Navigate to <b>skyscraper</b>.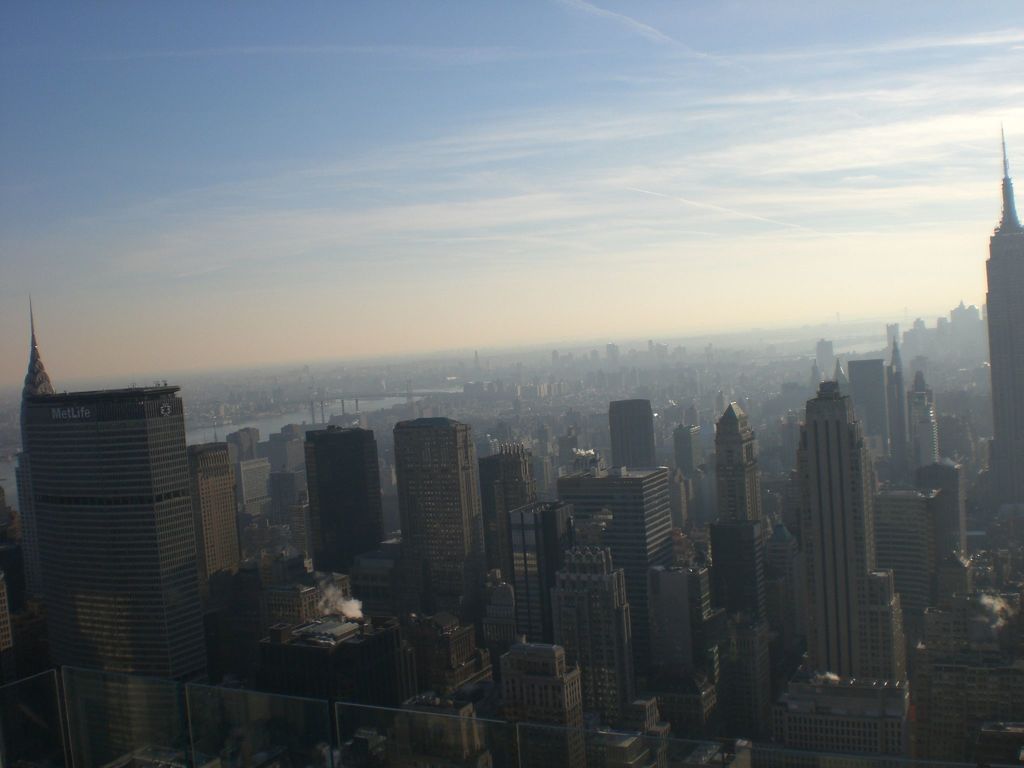
Navigation target: rect(813, 338, 838, 371).
